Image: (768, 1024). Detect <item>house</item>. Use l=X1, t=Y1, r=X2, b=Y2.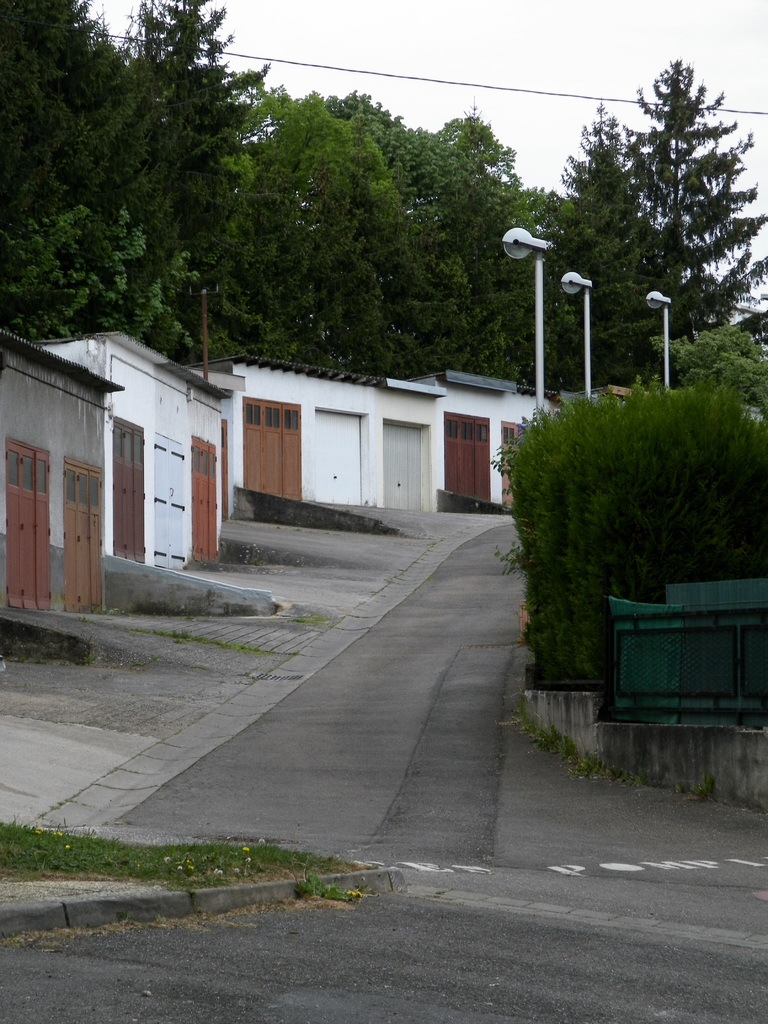
l=0, t=330, r=131, b=616.
